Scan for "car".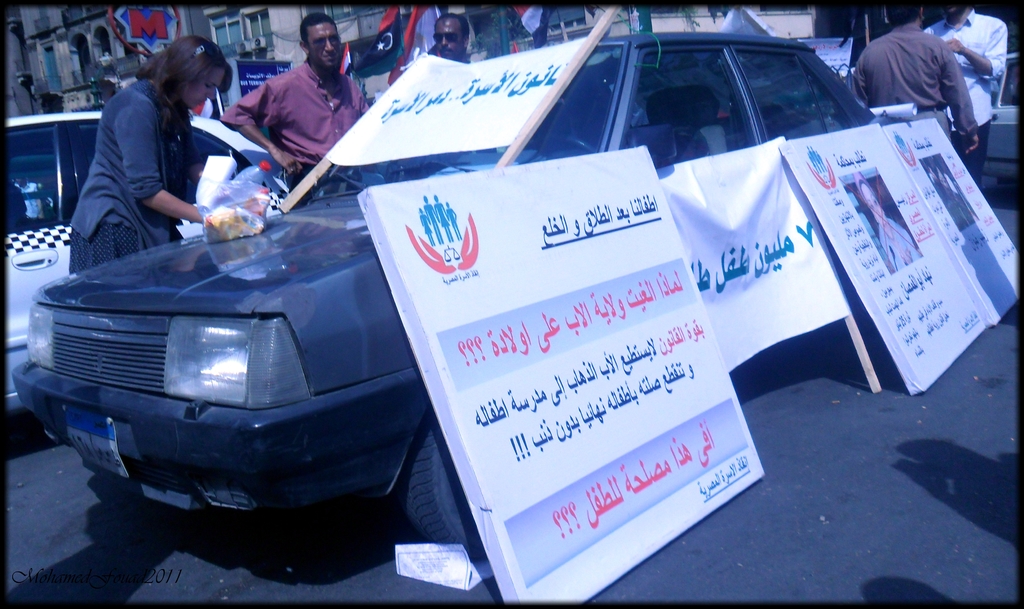
Scan result: <bbox>799, 1, 861, 80</bbox>.
